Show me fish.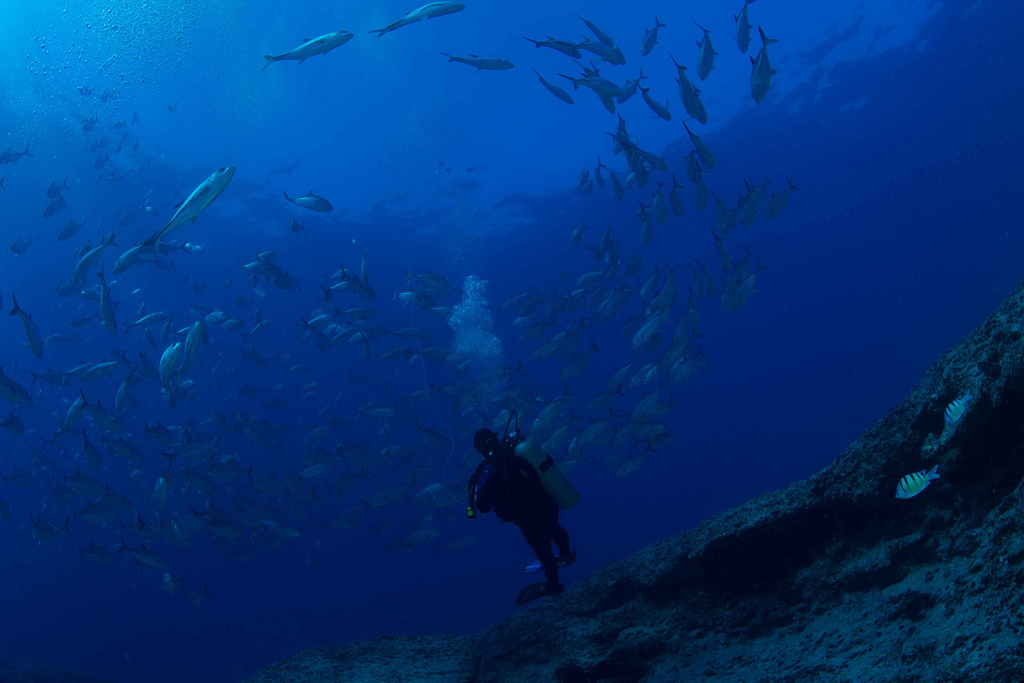
fish is here: 374:0:461:38.
